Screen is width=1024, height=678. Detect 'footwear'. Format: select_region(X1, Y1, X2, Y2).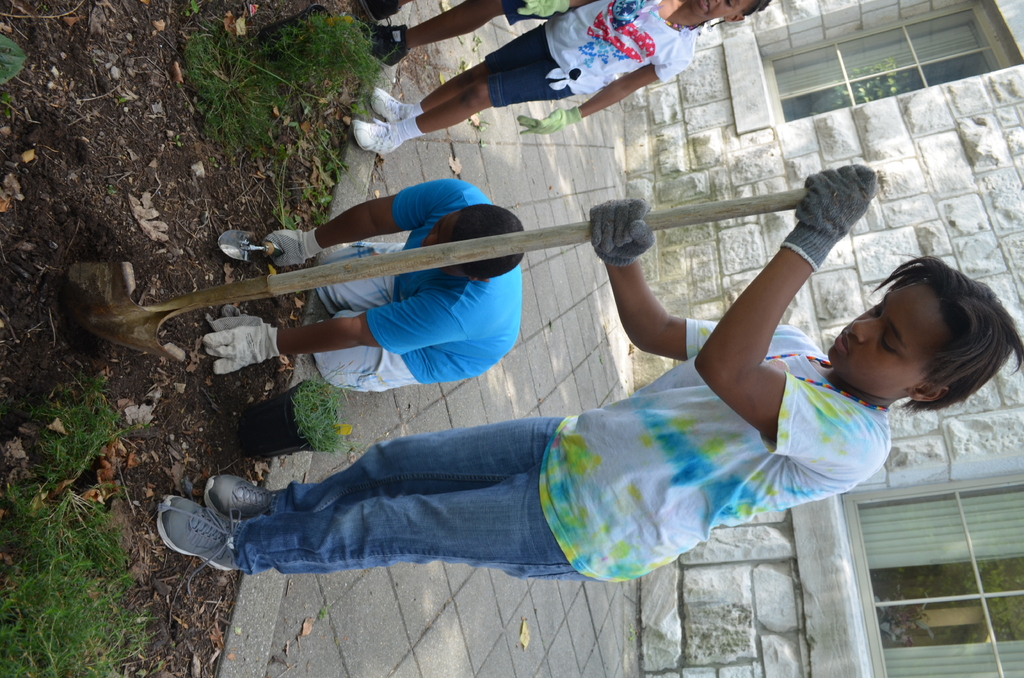
select_region(351, 118, 394, 157).
